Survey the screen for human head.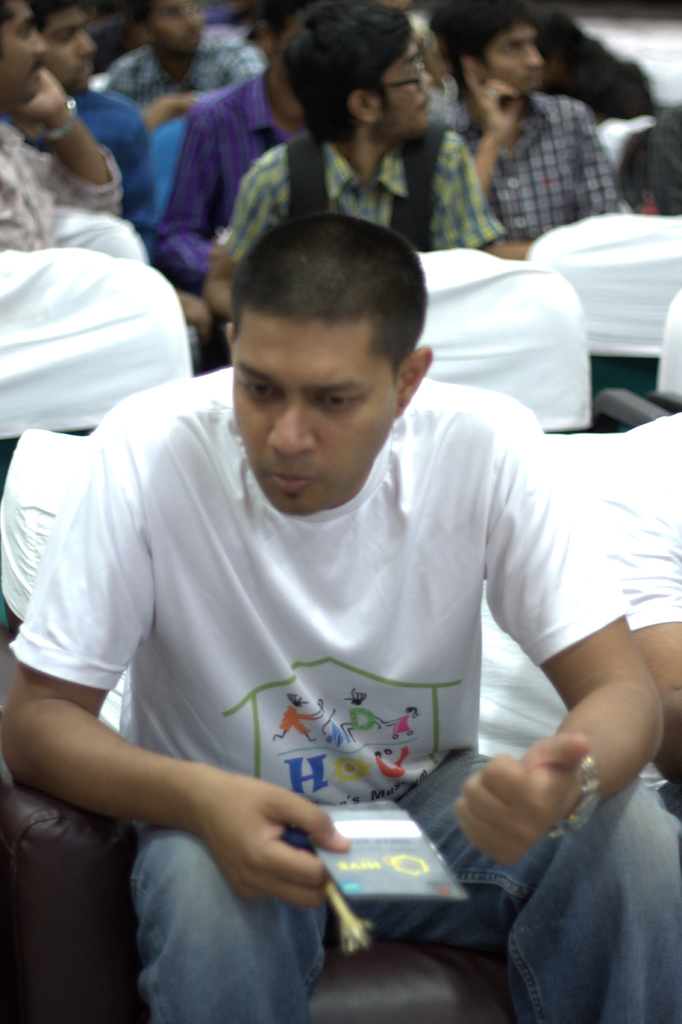
Survey found: 0:0:45:108.
